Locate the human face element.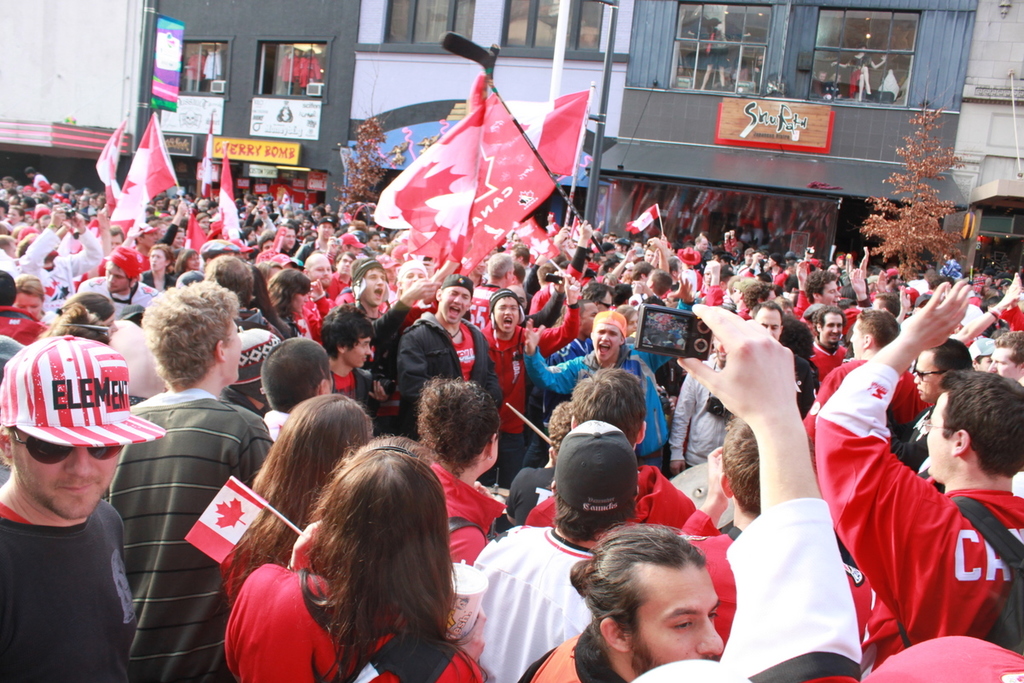
Element bbox: detection(754, 307, 778, 339).
